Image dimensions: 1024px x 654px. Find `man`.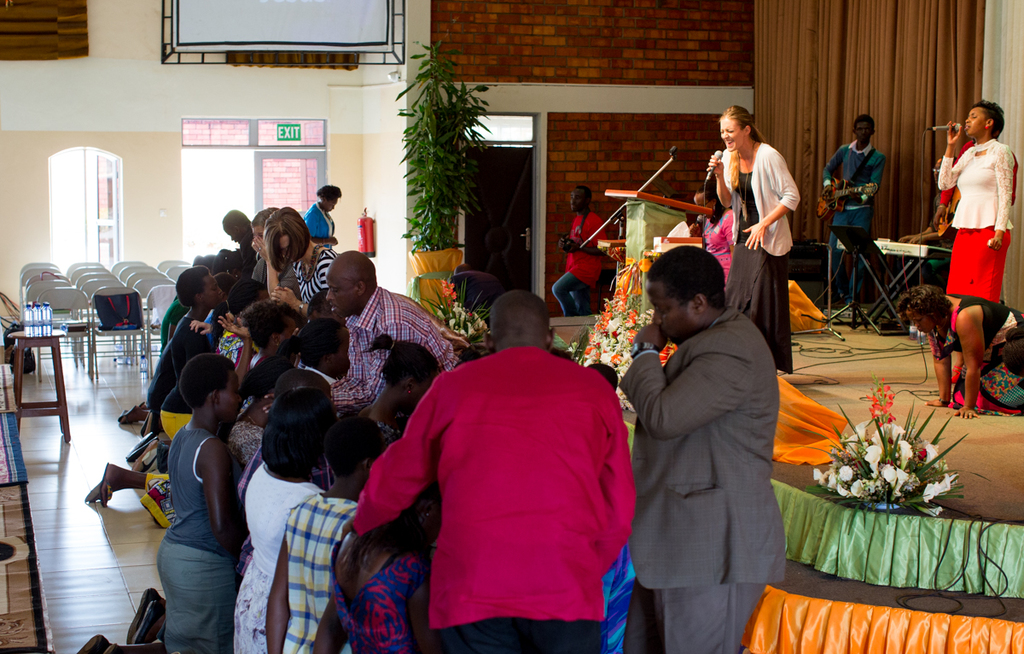
box(264, 247, 462, 409).
